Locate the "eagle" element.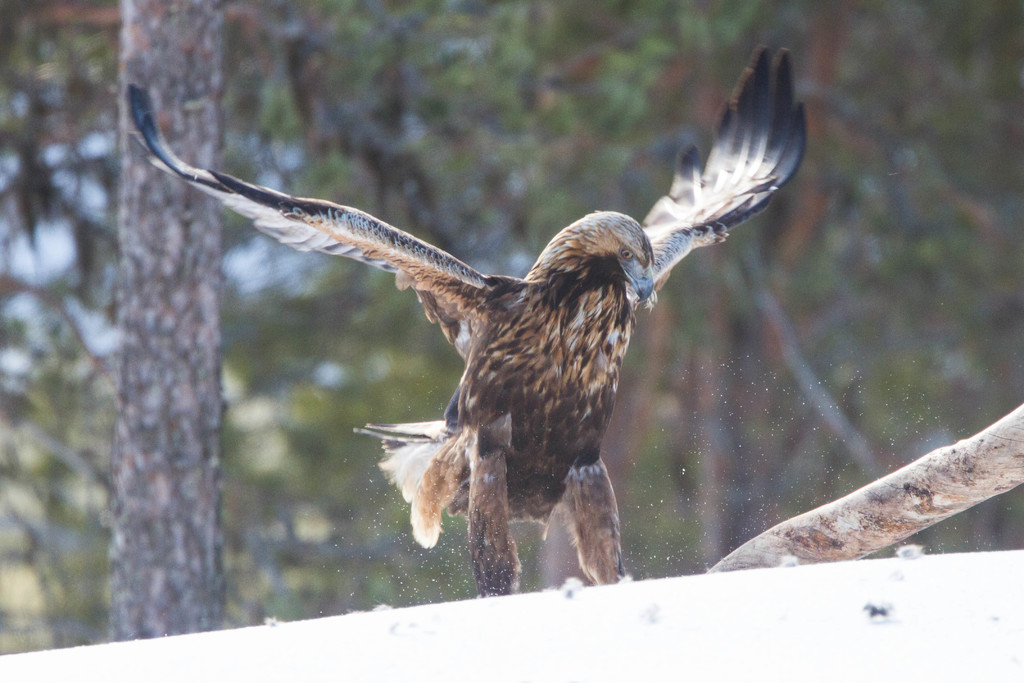
Element bbox: [124,44,806,593].
